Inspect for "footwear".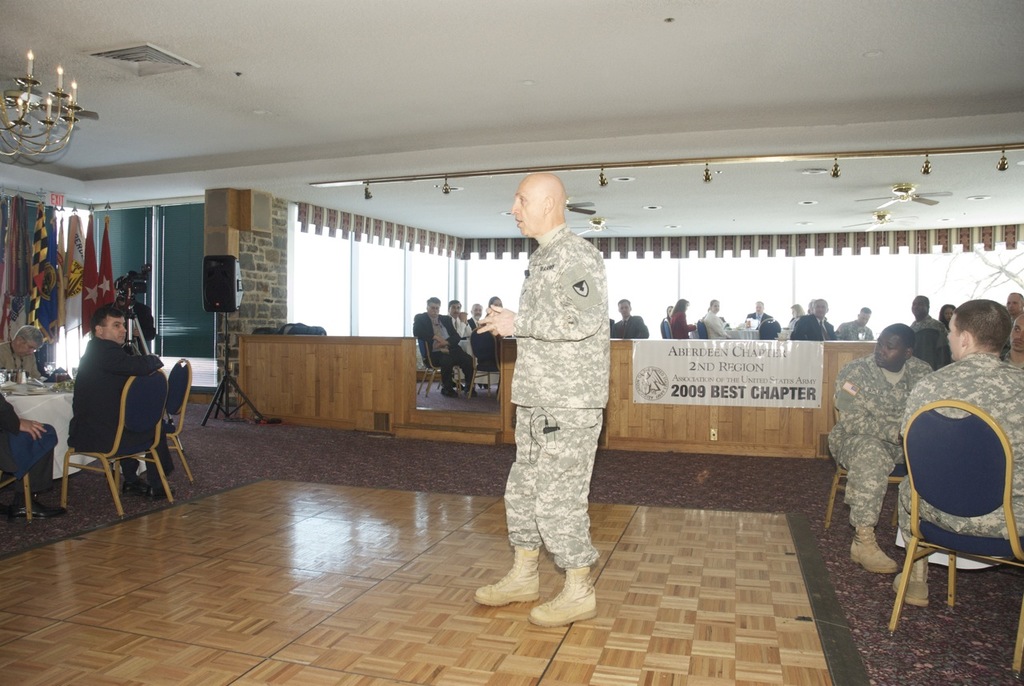
Inspection: x1=848 y1=527 x2=901 y2=573.
